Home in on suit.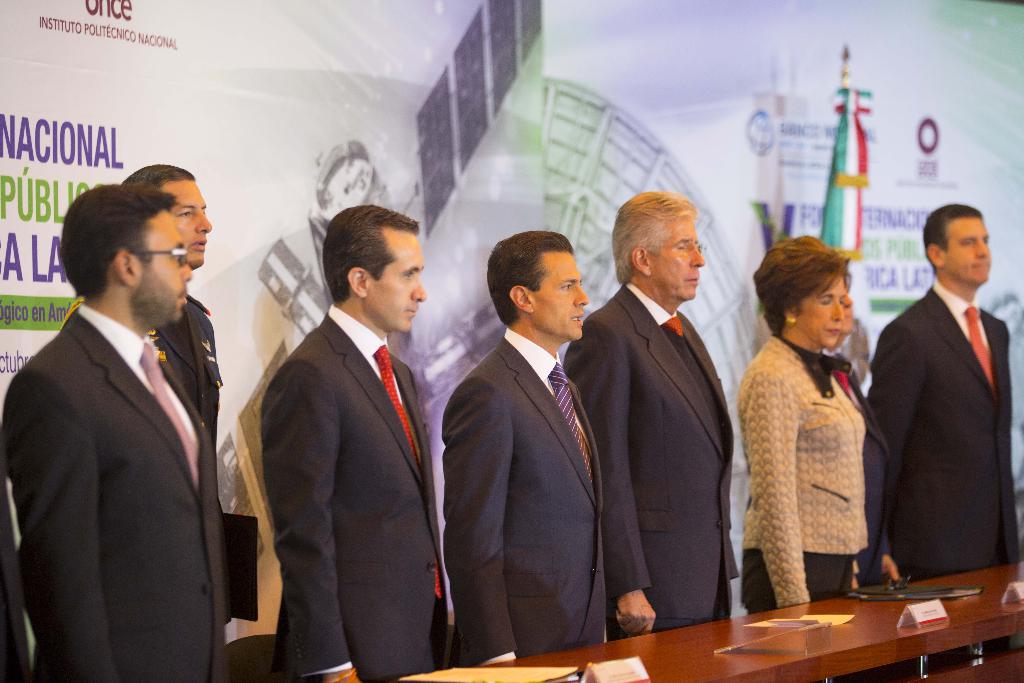
Homed in at crop(1, 304, 225, 682).
